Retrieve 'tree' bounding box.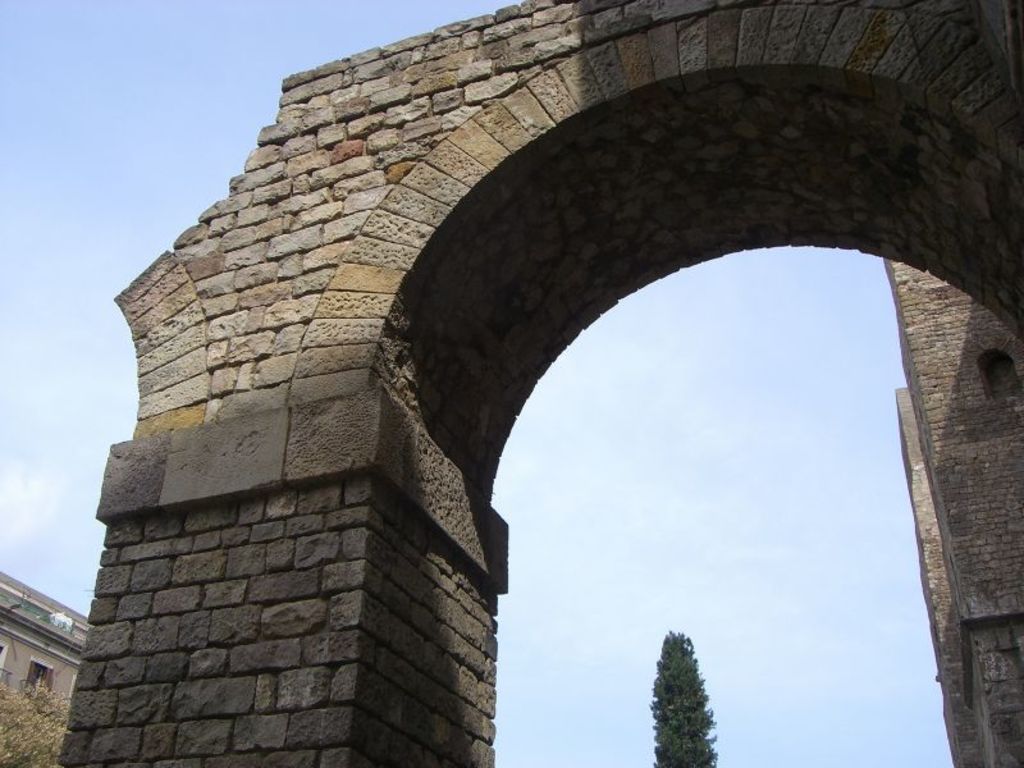
Bounding box: l=653, t=637, r=726, b=760.
